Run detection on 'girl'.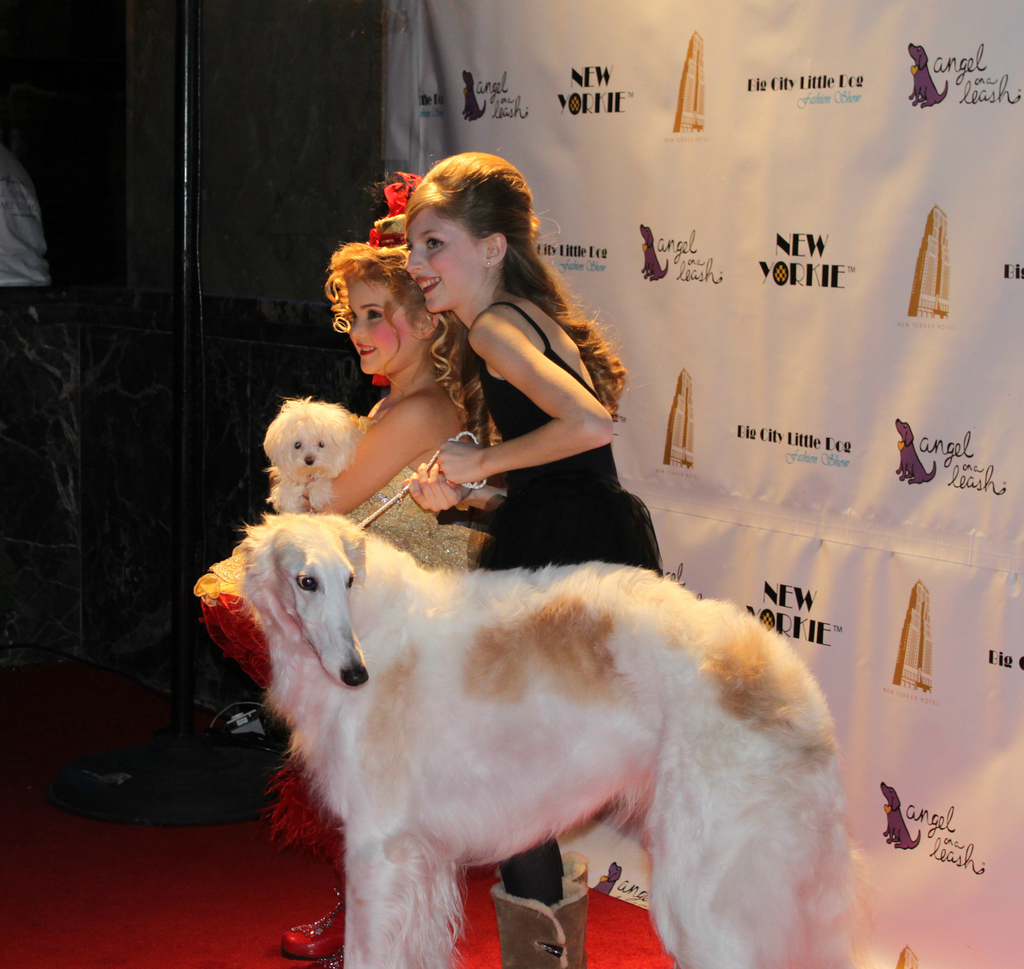
Result: x1=287, y1=219, x2=480, y2=964.
